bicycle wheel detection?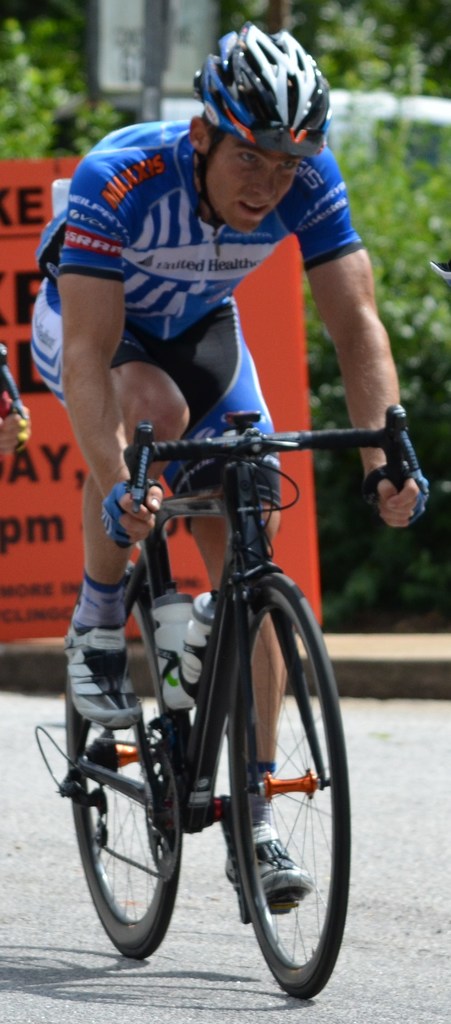
rect(63, 559, 176, 956)
